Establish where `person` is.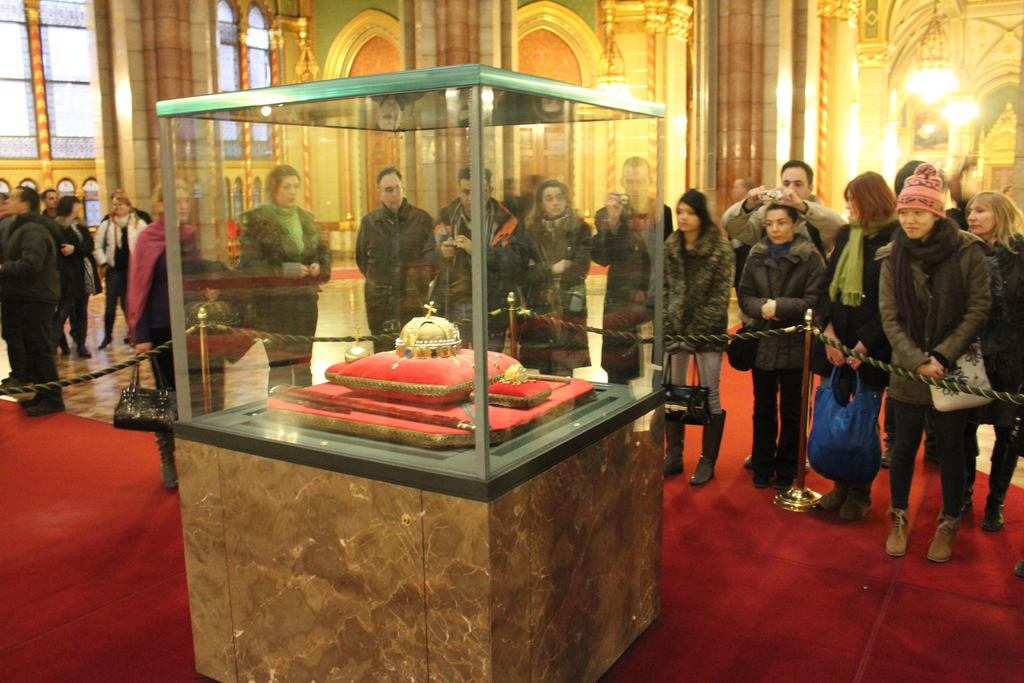
Established at (348,165,444,363).
